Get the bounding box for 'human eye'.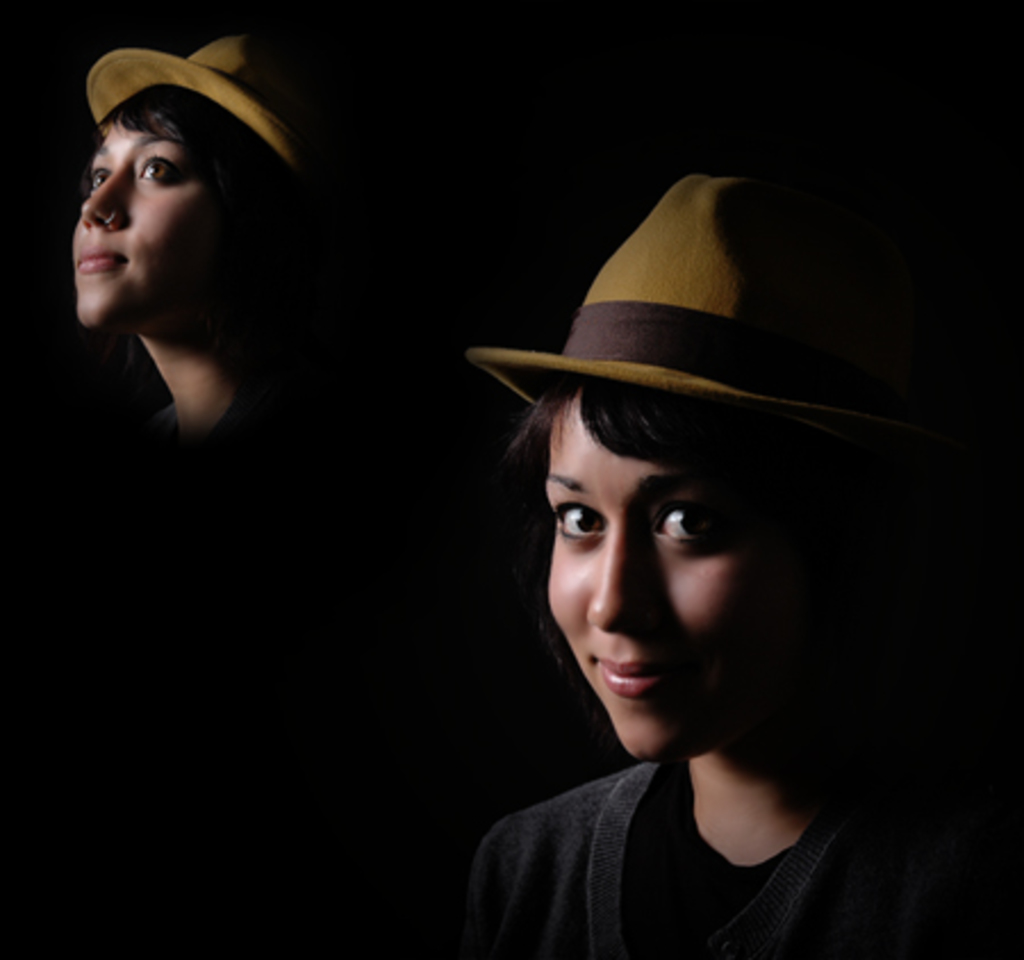
(653, 482, 744, 571).
